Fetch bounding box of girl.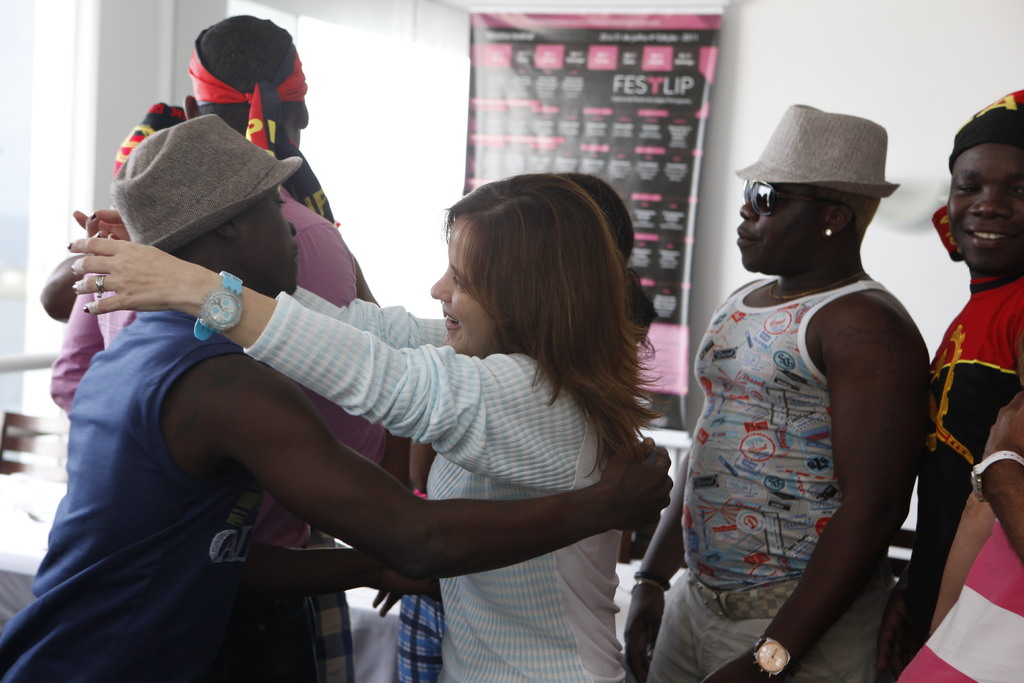
Bbox: select_region(66, 172, 664, 682).
